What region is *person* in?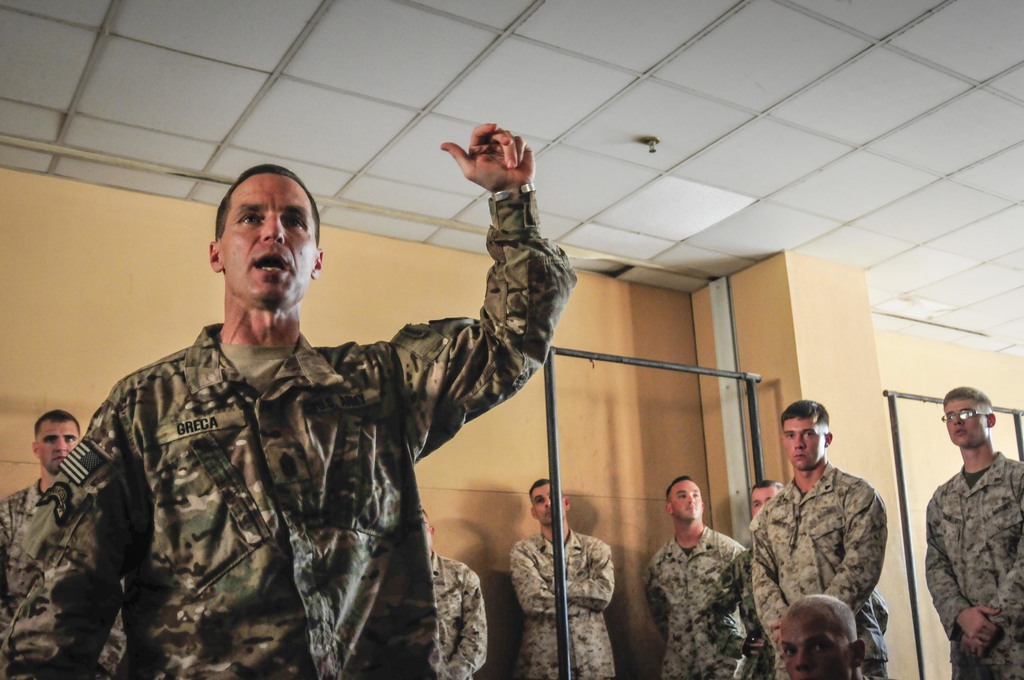
pyautogui.locateOnScreen(922, 379, 1022, 679).
